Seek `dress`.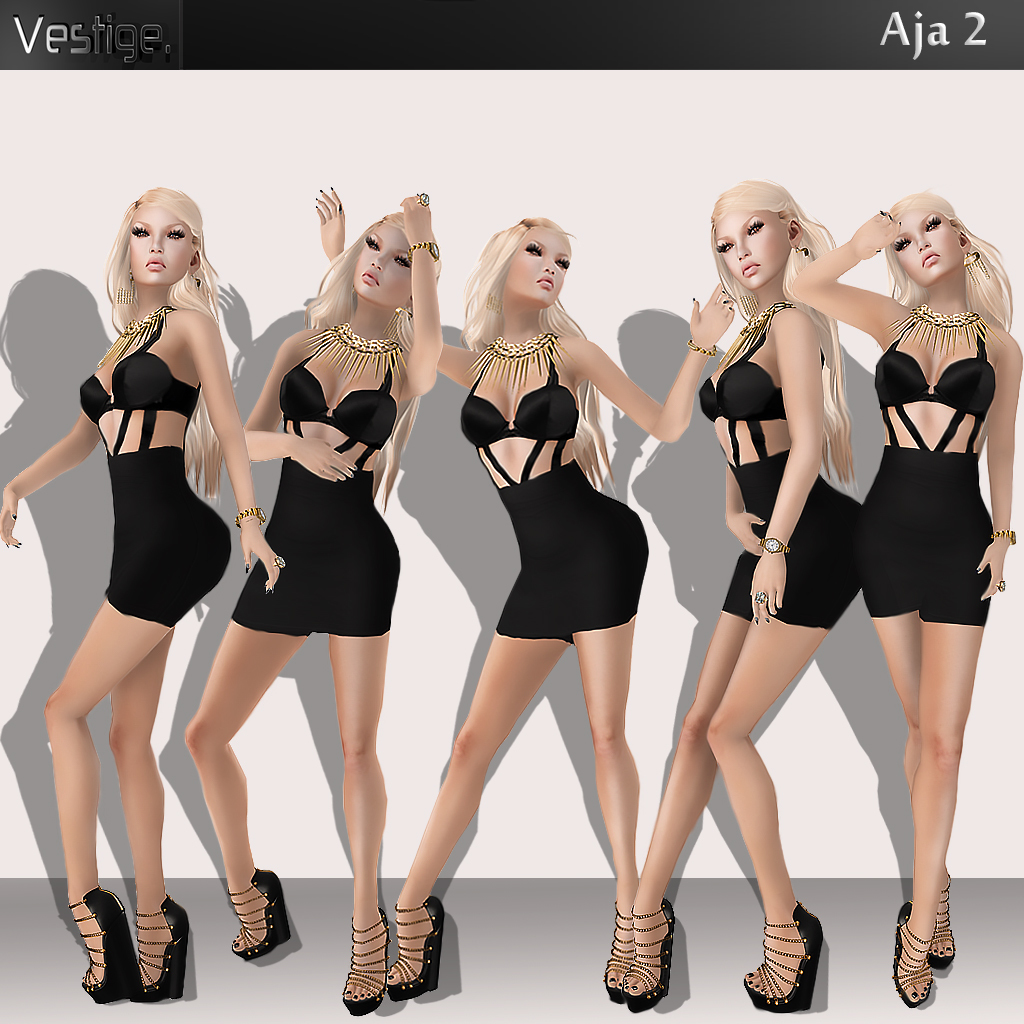
[x1=862, y1=320, x2=995, y2=627].
